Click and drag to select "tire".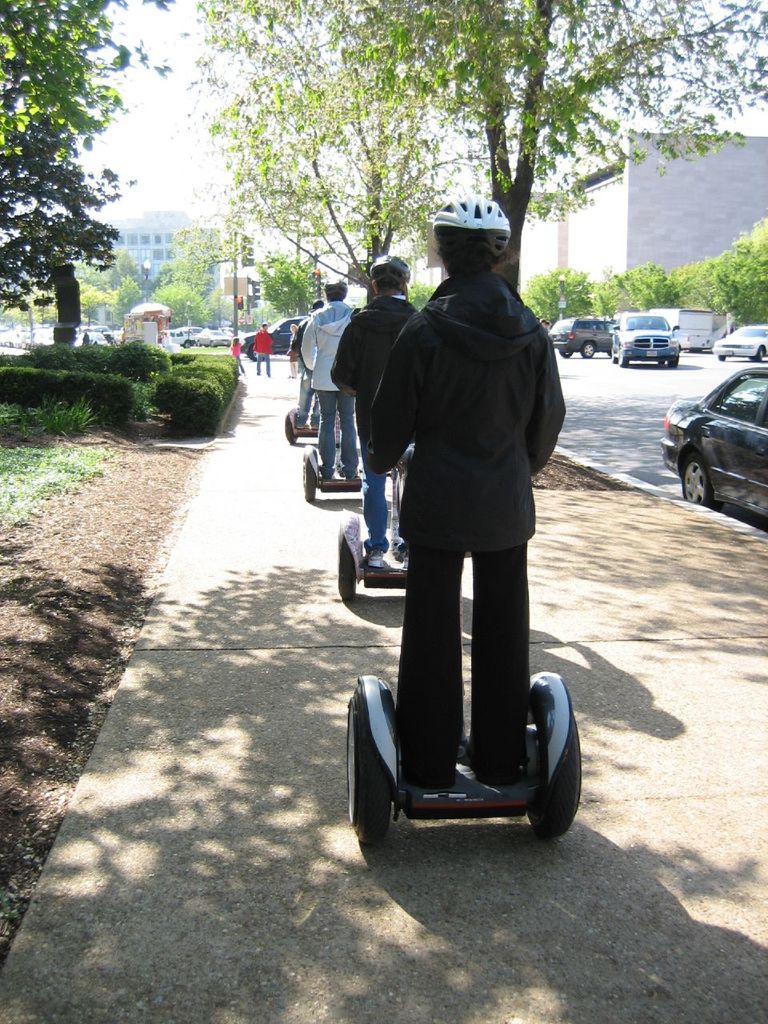
Selection: [x1=653, y1=359, x2=669, y2=366].
